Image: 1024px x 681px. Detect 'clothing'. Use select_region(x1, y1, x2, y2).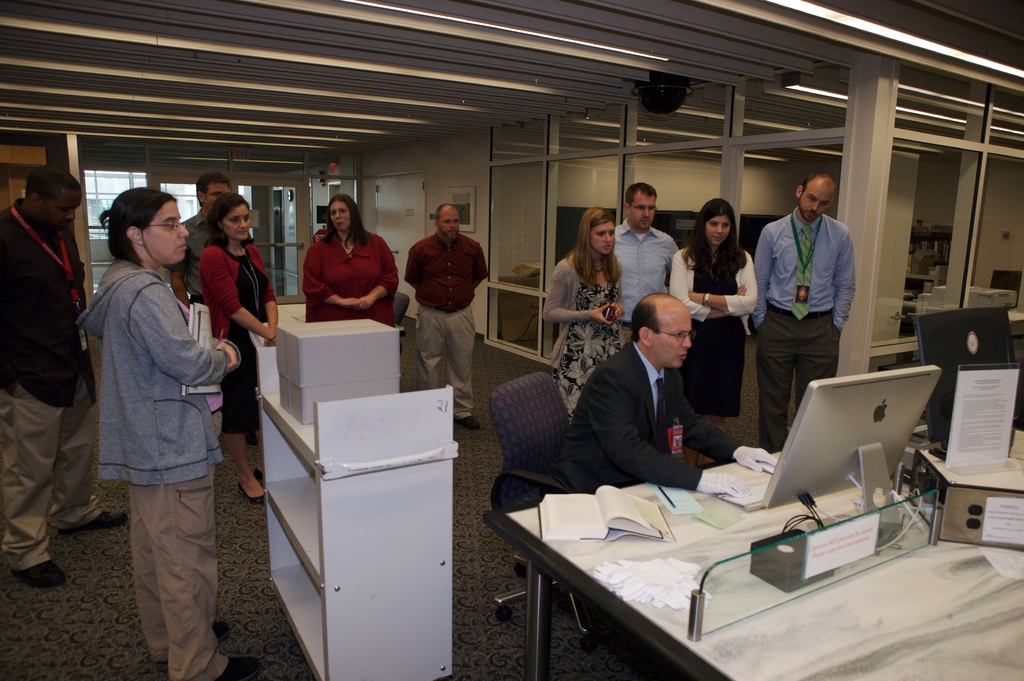
select_region(672, 247, 758, 424).
